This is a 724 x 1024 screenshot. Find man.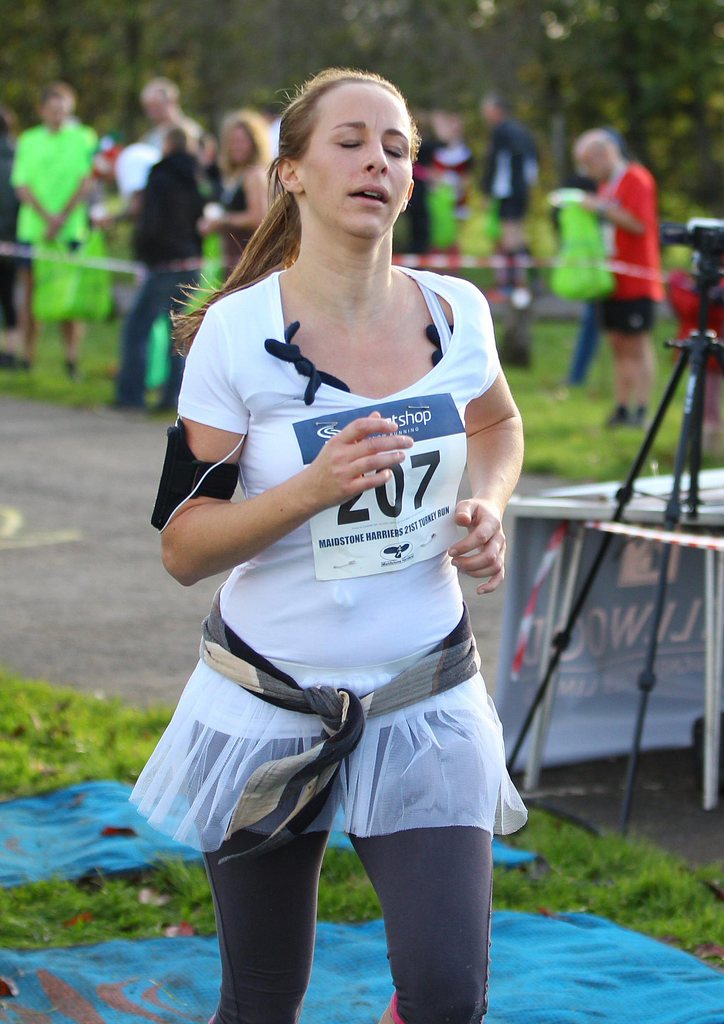
Bounding box: (134,77,207,156).
